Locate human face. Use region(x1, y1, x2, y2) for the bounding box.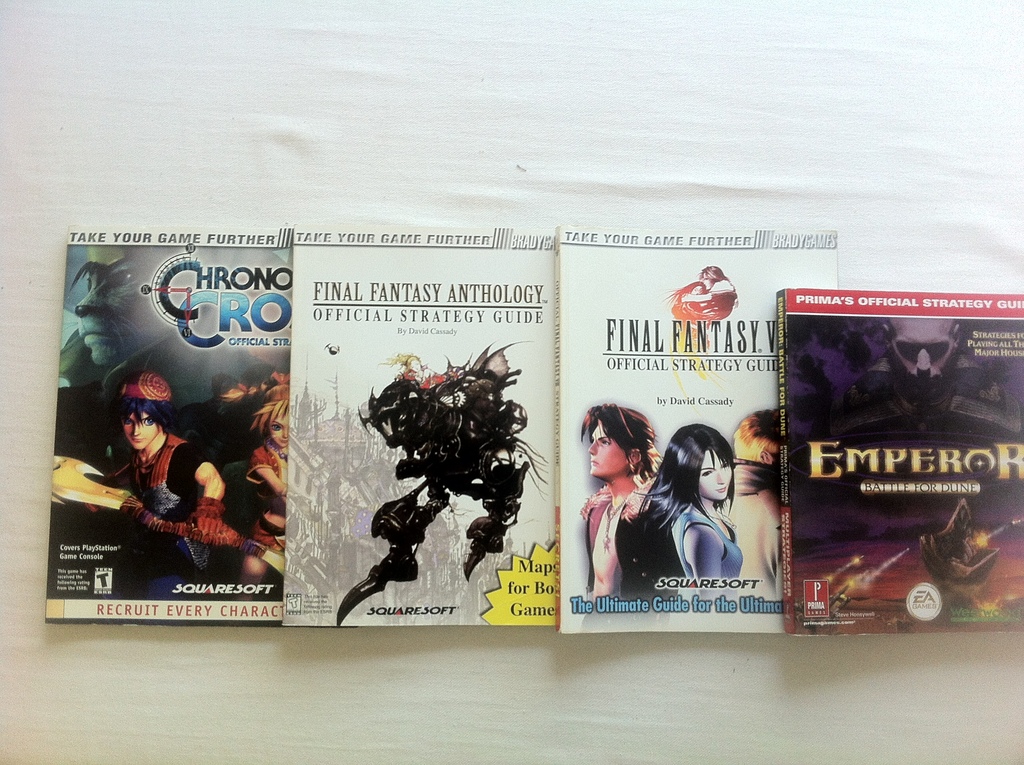
region(123, 409, 156, 448).
